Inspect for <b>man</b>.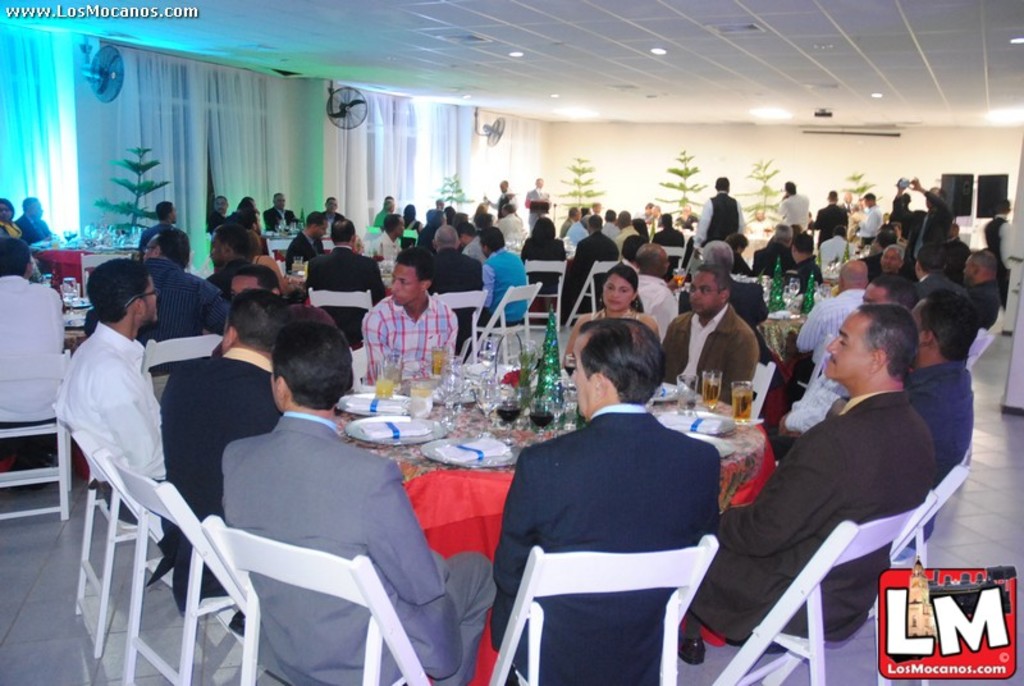
Inspection: x1=483 y1=172 x2=517 y2=216.
